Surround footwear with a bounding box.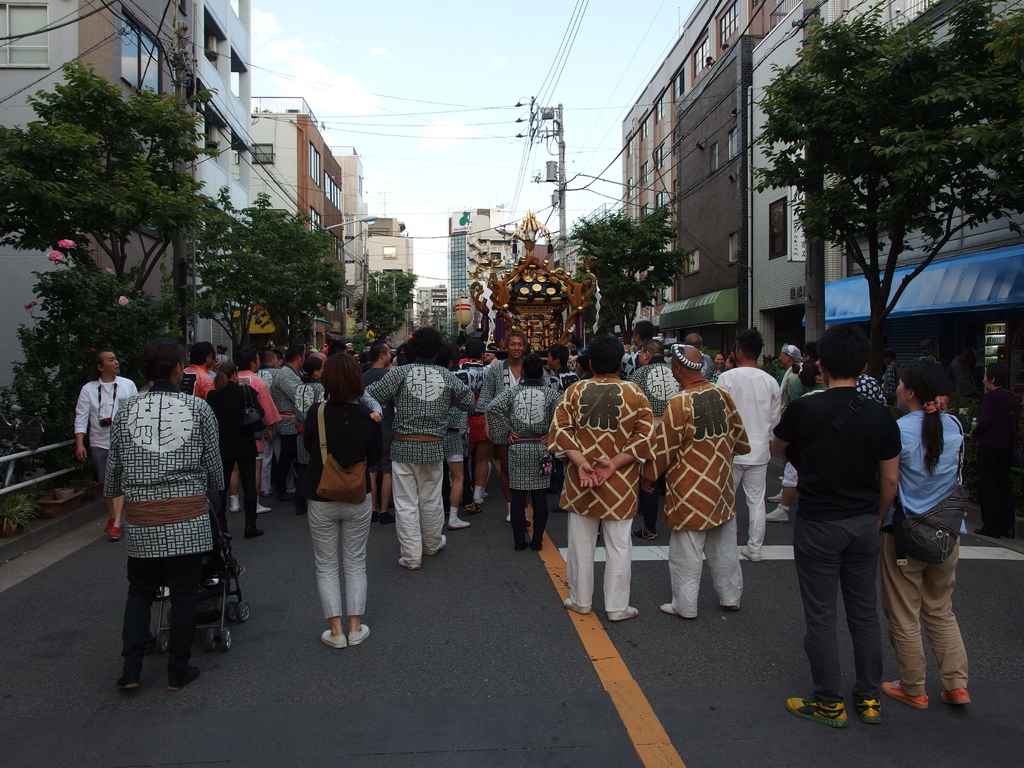
bbox=(526, 516, 532, 527).
